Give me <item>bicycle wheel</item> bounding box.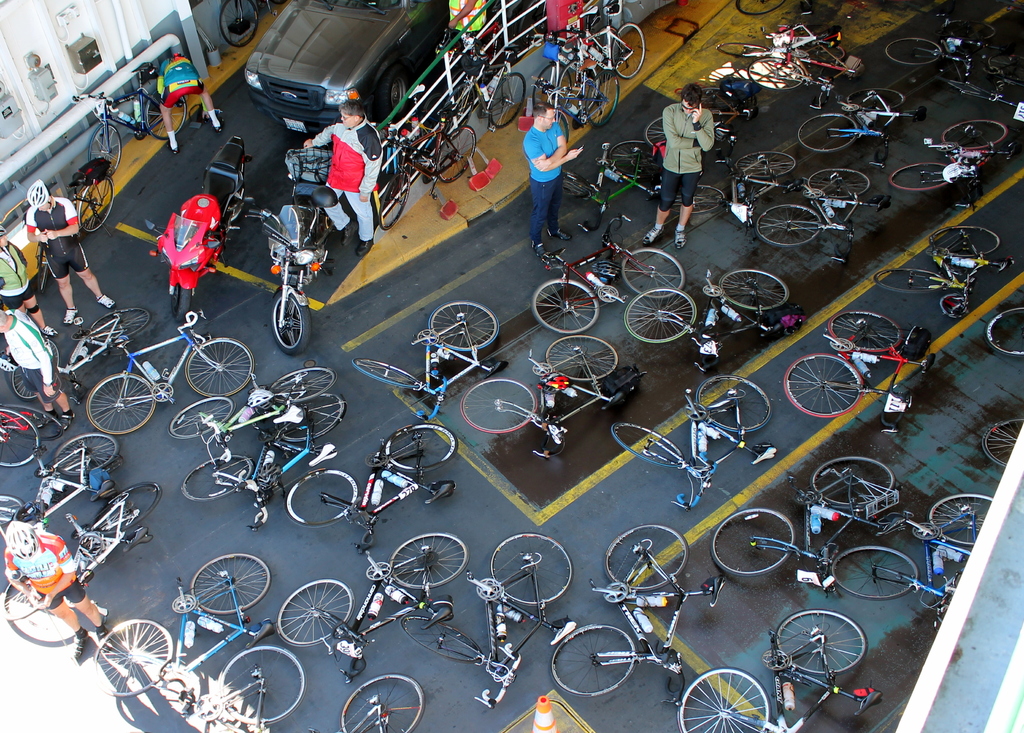
(x1=925, y1=229, x2=1000, y2=275).
